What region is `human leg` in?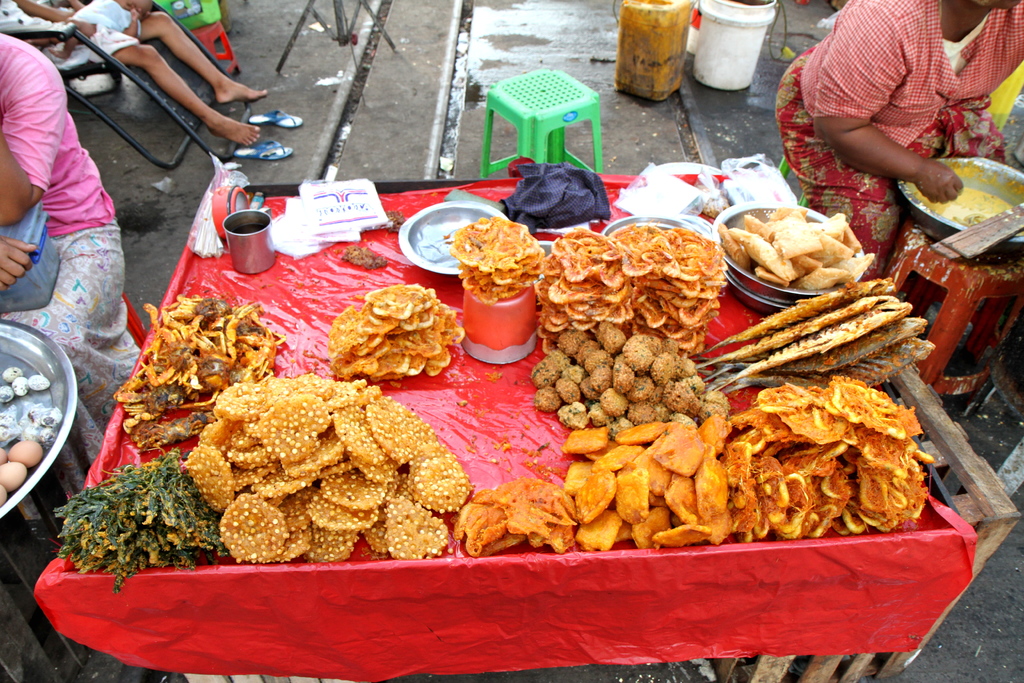
[111, 44, 259, 147].
